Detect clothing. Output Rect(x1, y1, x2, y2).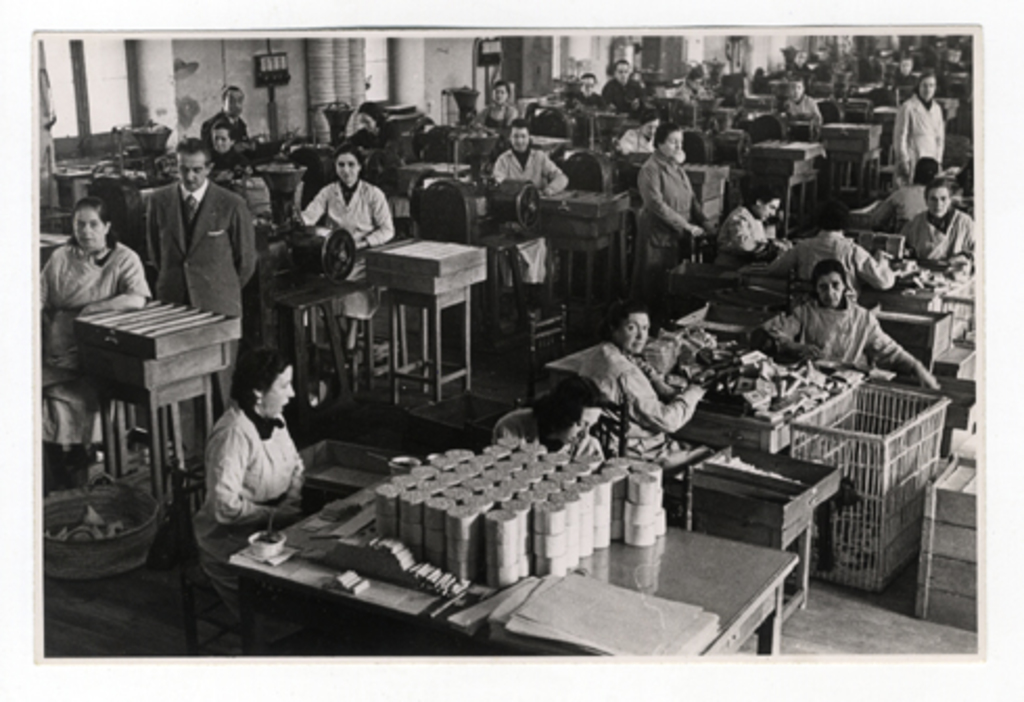
Rect(892, 94, 947, 188).
